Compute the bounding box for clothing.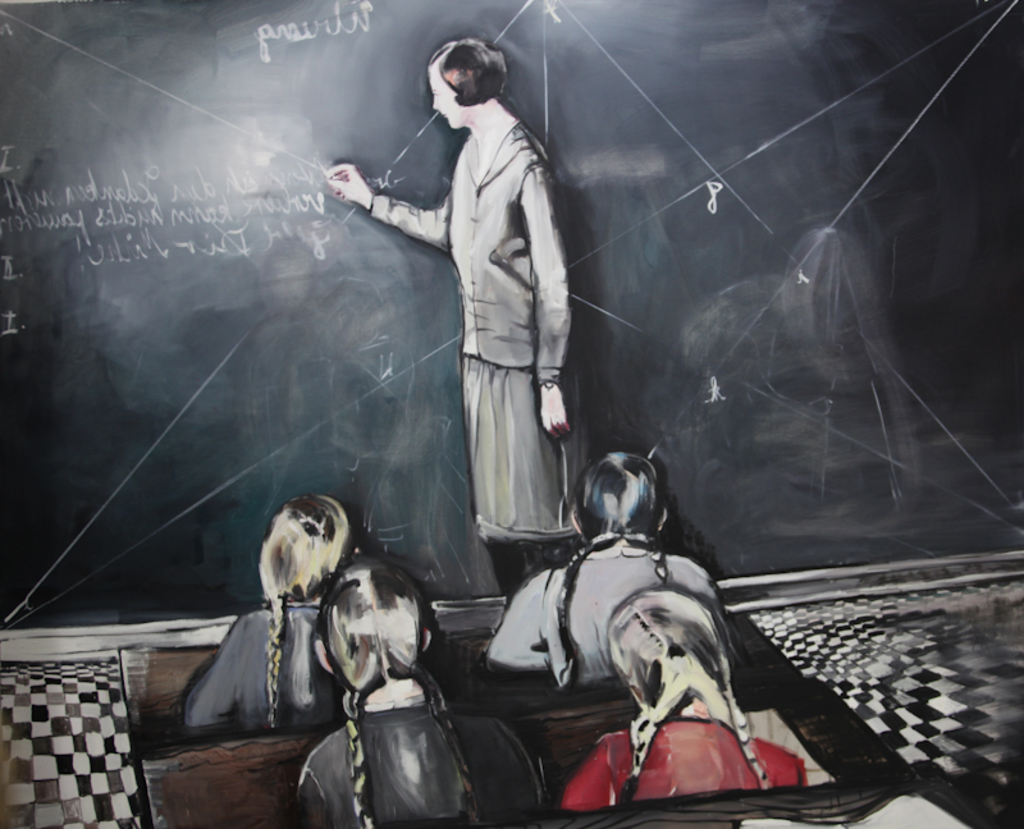
<bbox>360, 41, 585, 582</bbox>.
